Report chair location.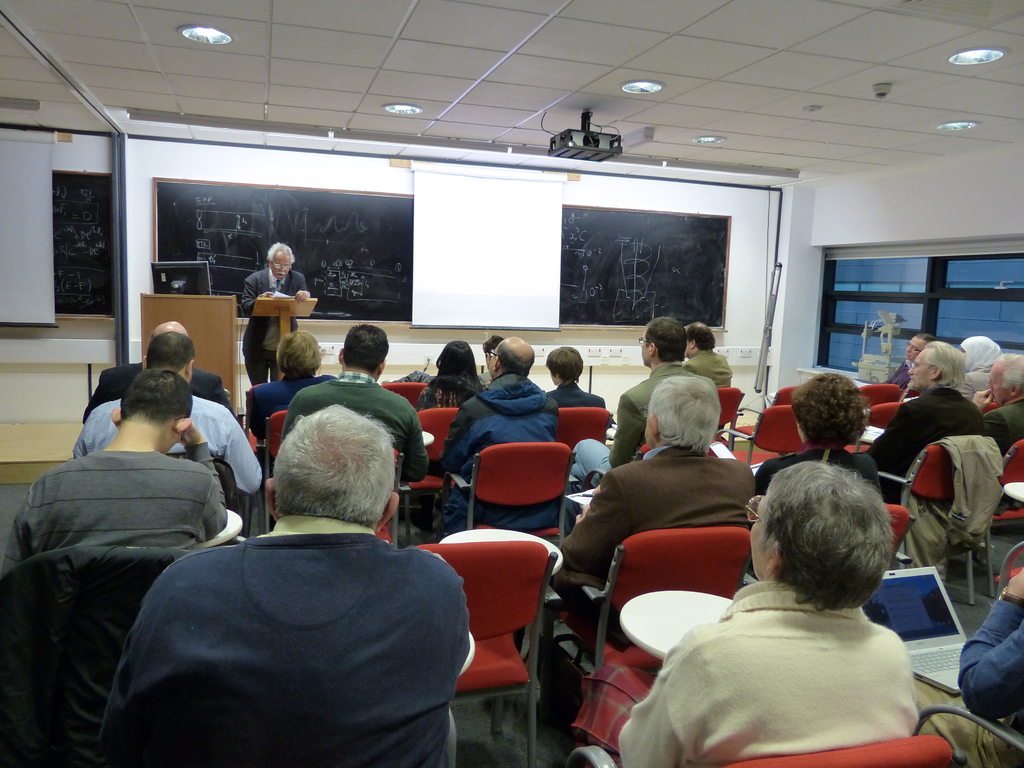
Report: 985,546,1023,596.
